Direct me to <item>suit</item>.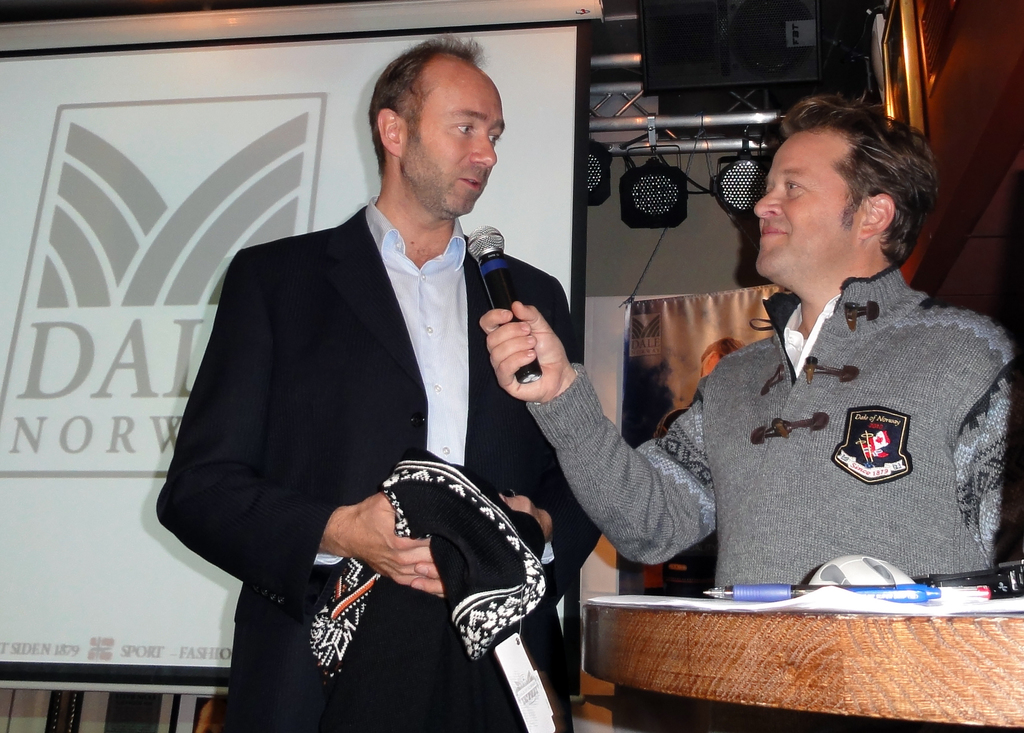
Direction: bbox(167, 123, 557, 691).
